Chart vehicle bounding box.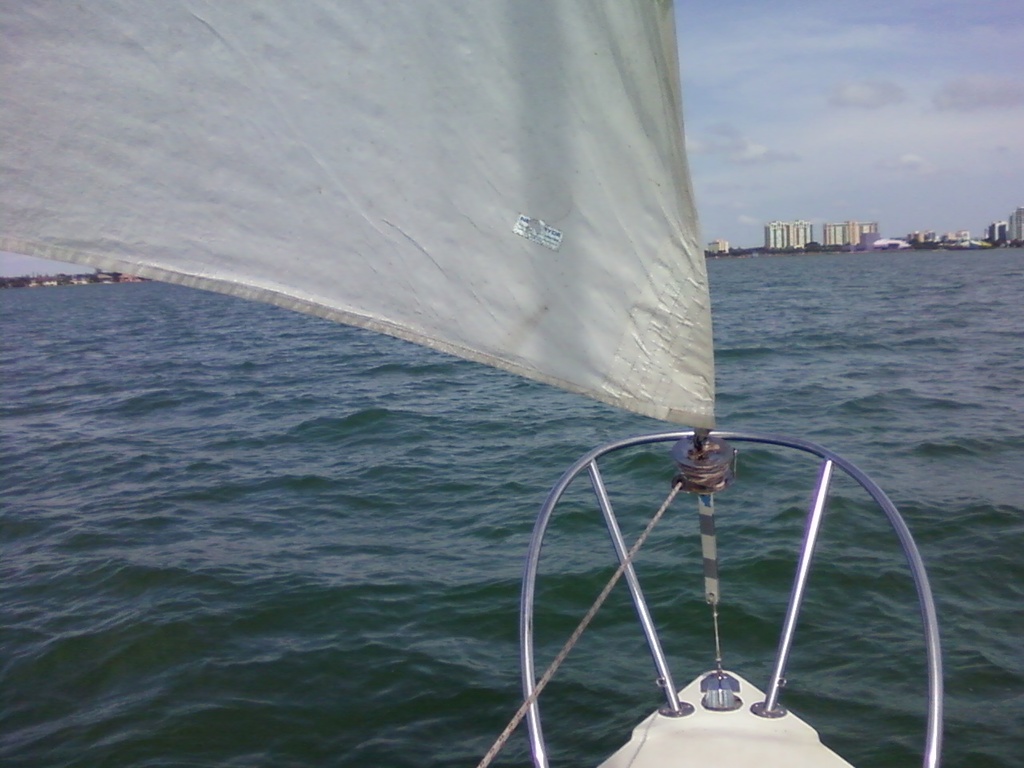
Charted: [left=519, top=423, right=947, bottom=767].
